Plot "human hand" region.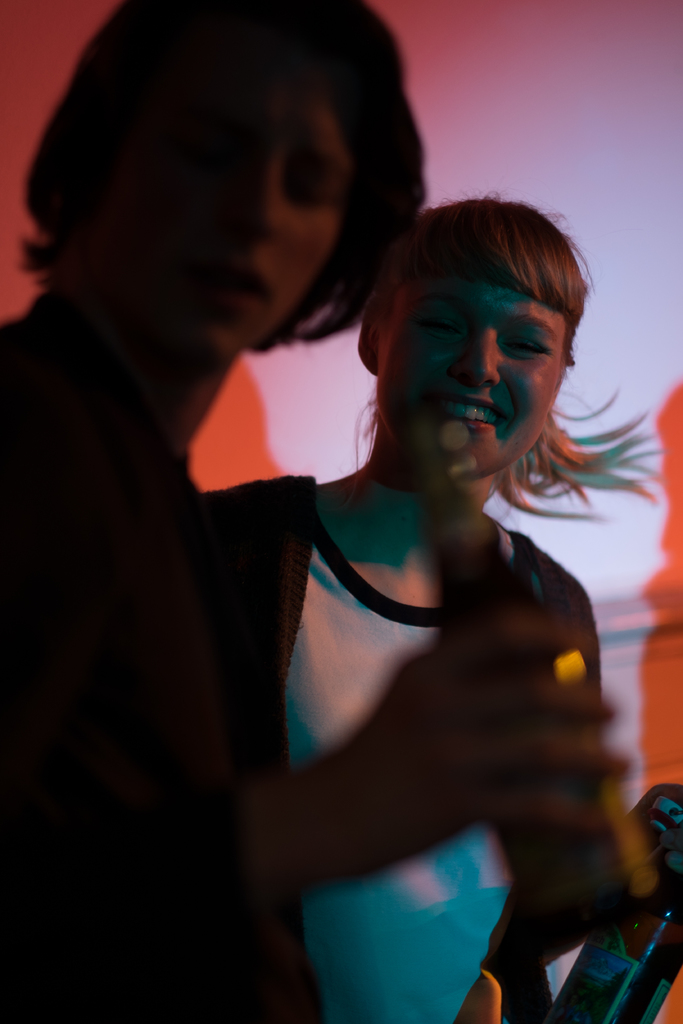
Plotted at box(363, 616, 587, 842).
